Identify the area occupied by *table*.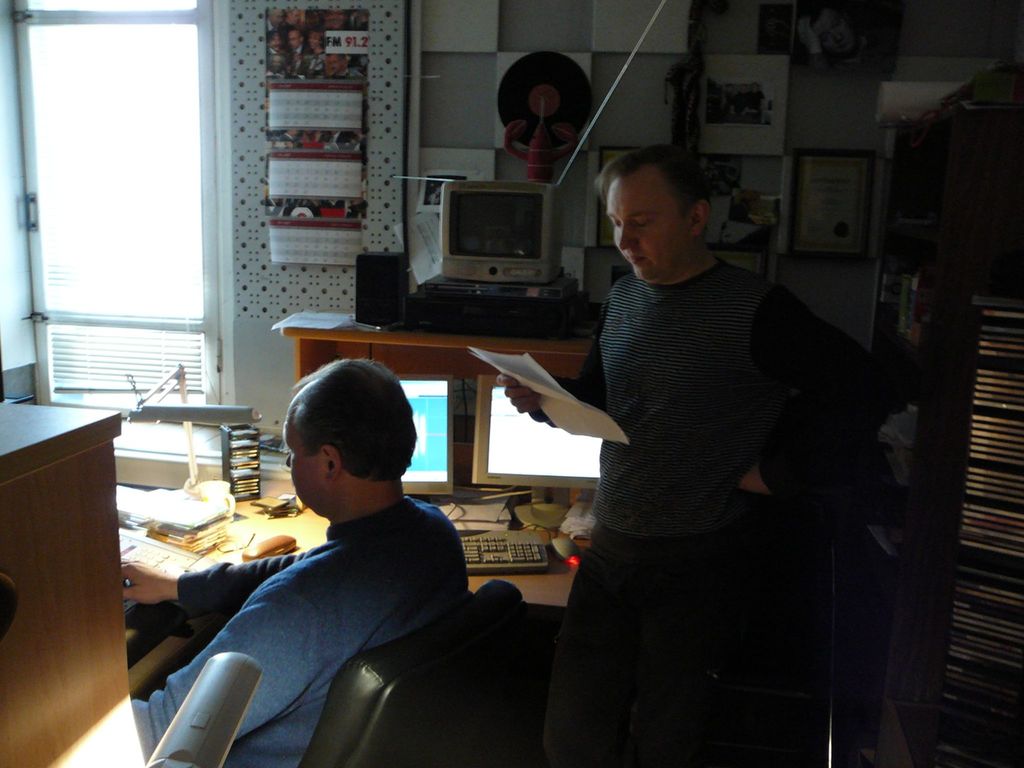
Area: bbox(0, 386, 204, 754).
